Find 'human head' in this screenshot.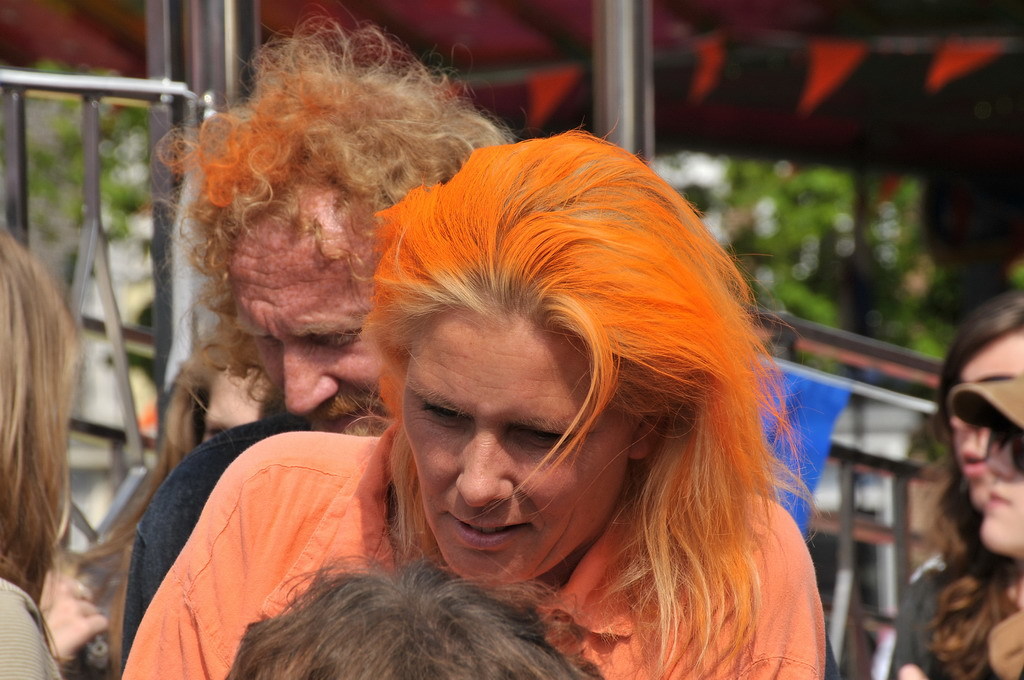
The bounding box for 'human head' is Rect(162, 36, 514, 433).
